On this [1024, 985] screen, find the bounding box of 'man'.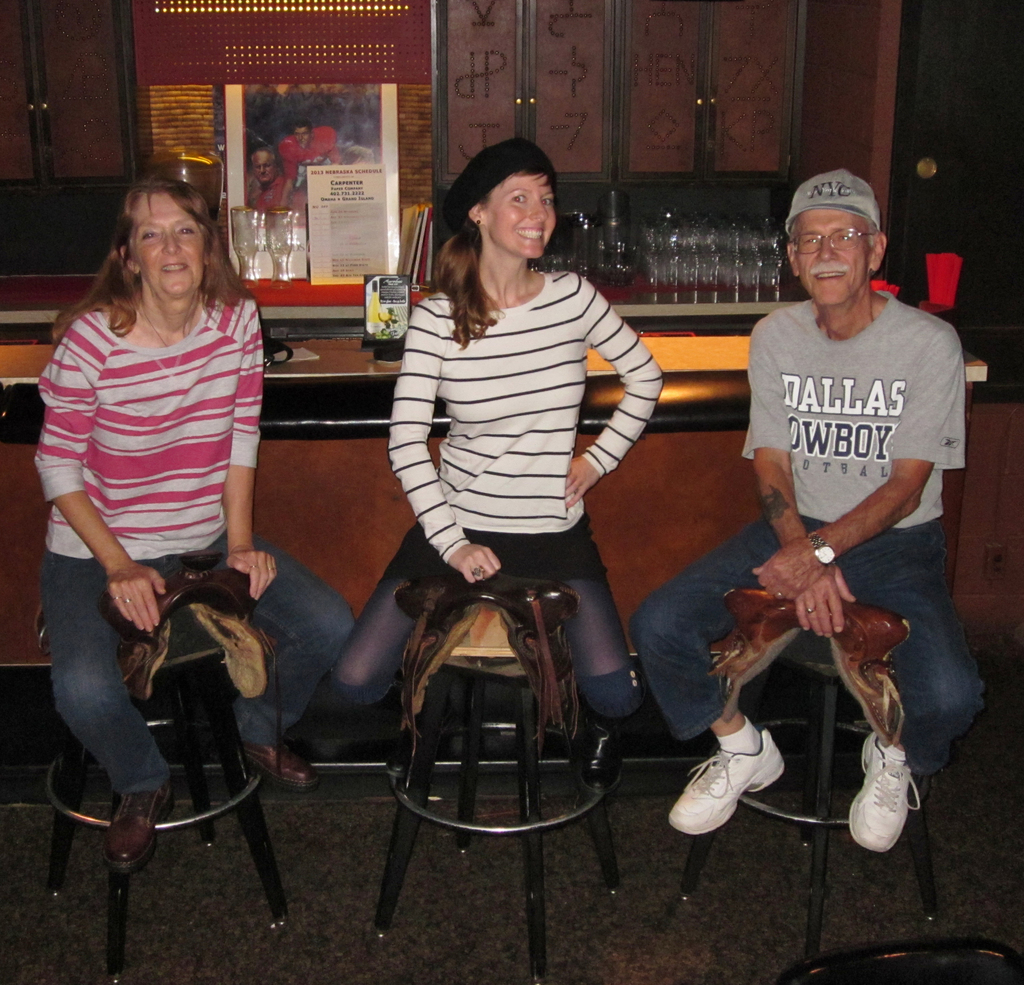
Bounding box: 692,159,980,872.
